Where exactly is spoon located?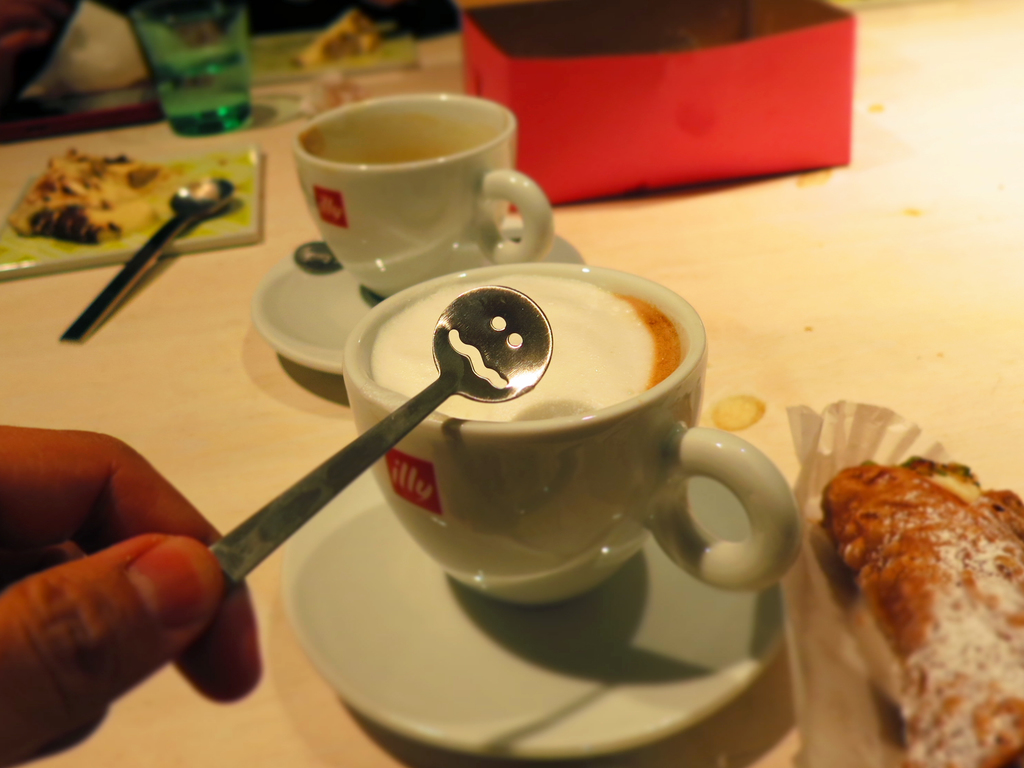
Its bounding box is select_region(207, 283, 552, 587).
